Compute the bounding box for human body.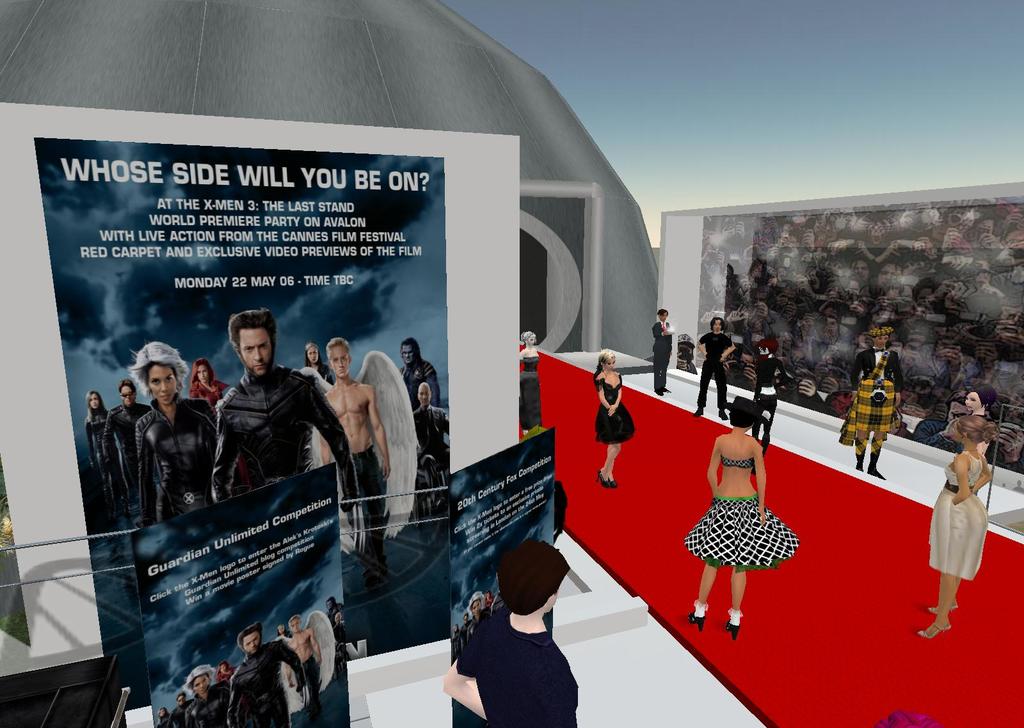
223:643:303:727.
